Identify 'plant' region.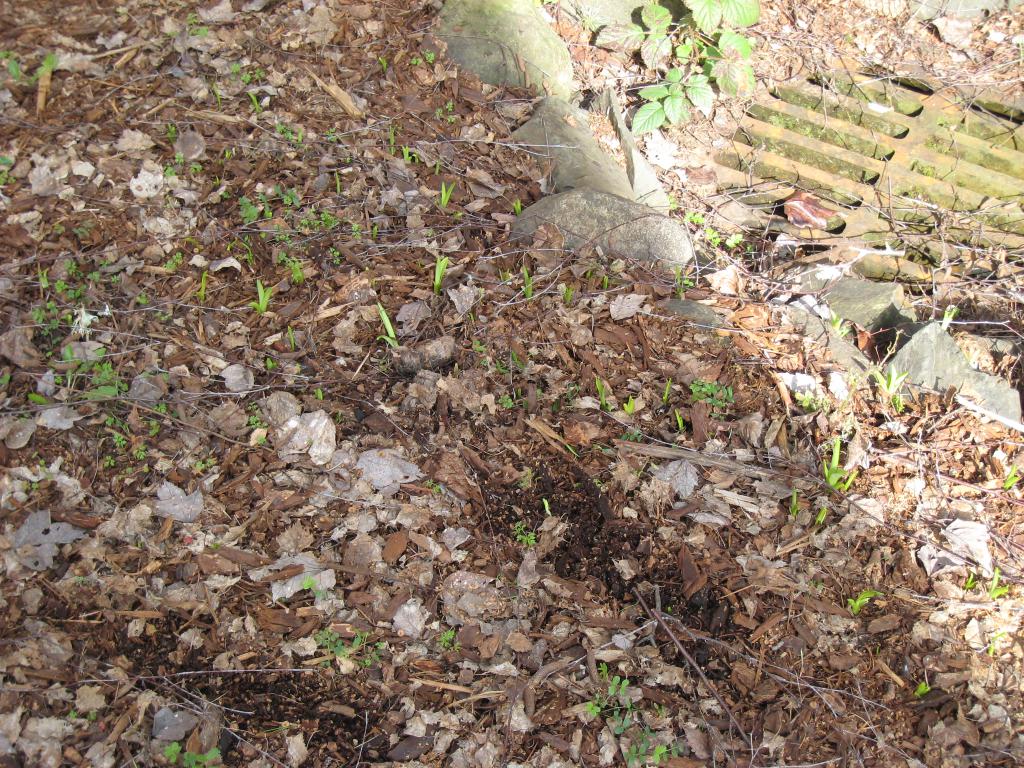
Region: [left=260, top=355, right=280, bottom=371].
